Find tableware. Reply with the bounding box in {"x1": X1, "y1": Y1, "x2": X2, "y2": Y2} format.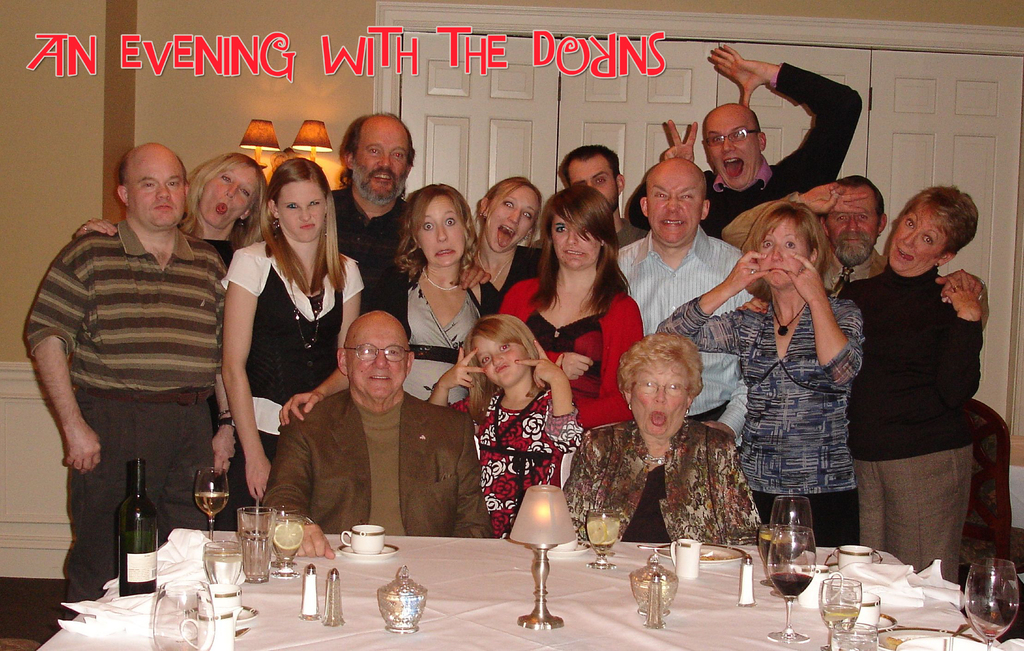
{"x1": 821, "y1": 573, "x2": 859, "y2": 650}.
